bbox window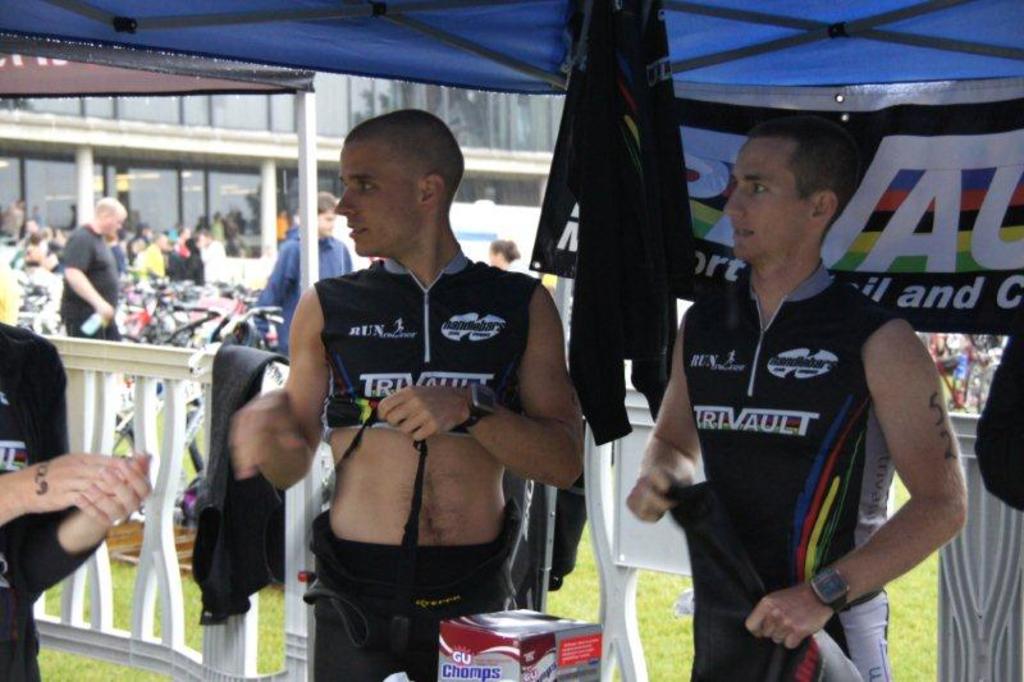
[x1=0, y1=61, x2=303, y2=132]
